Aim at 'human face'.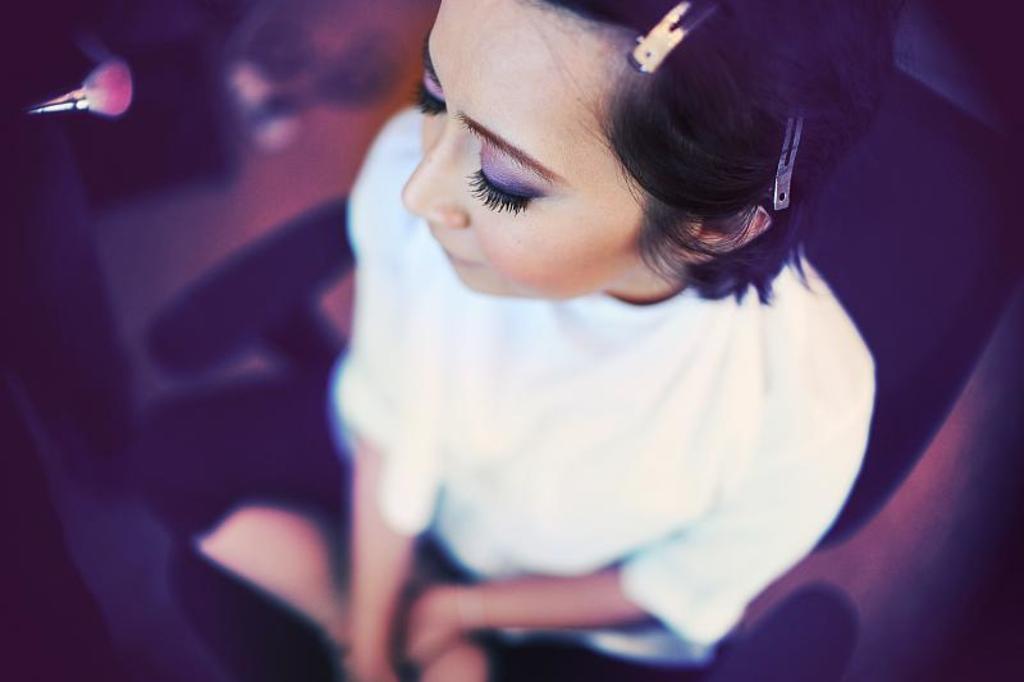
Aimed at [x1=403, y1=0, x2=643, y2=308].
